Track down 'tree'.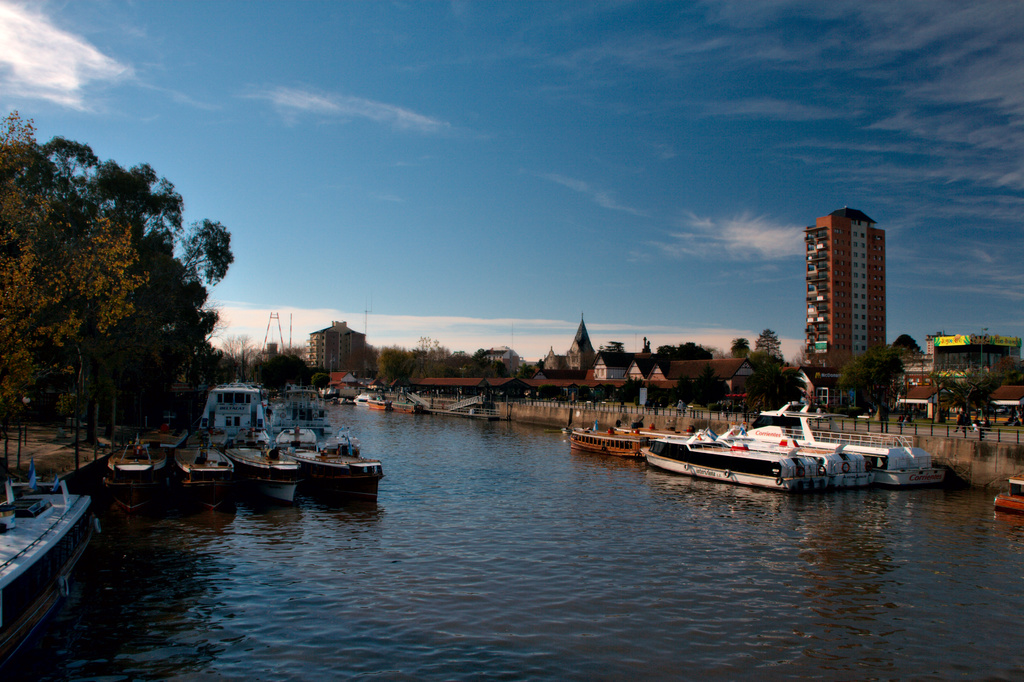
Tracked to Rect(0, 110, 145, 476).
